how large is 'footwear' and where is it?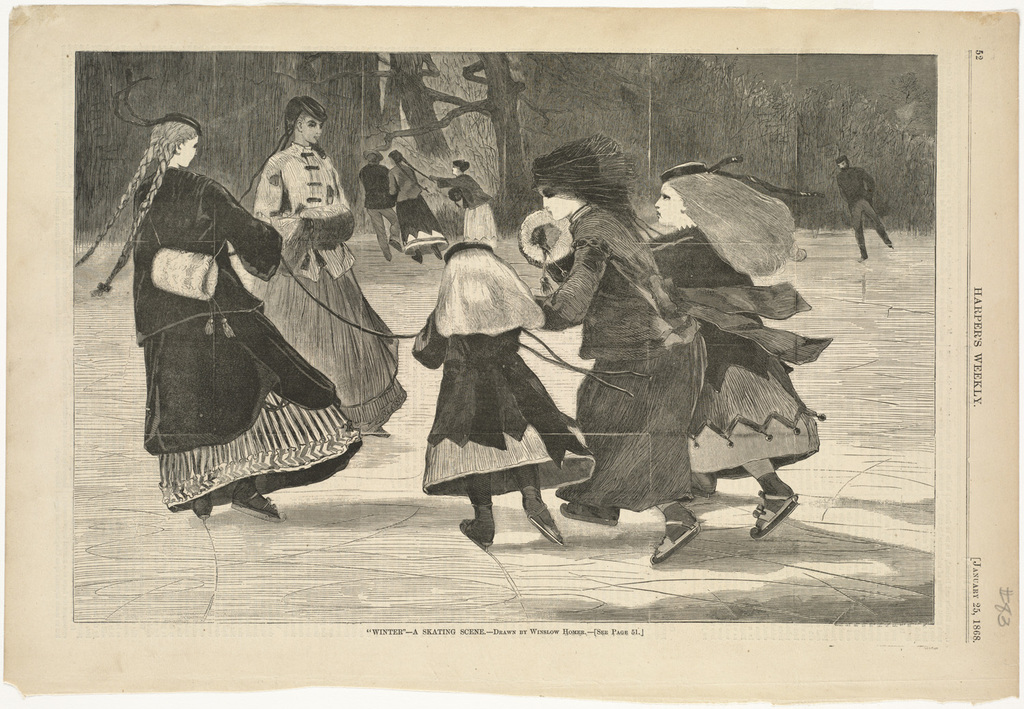
Bounding box: [888,240,894,250].
